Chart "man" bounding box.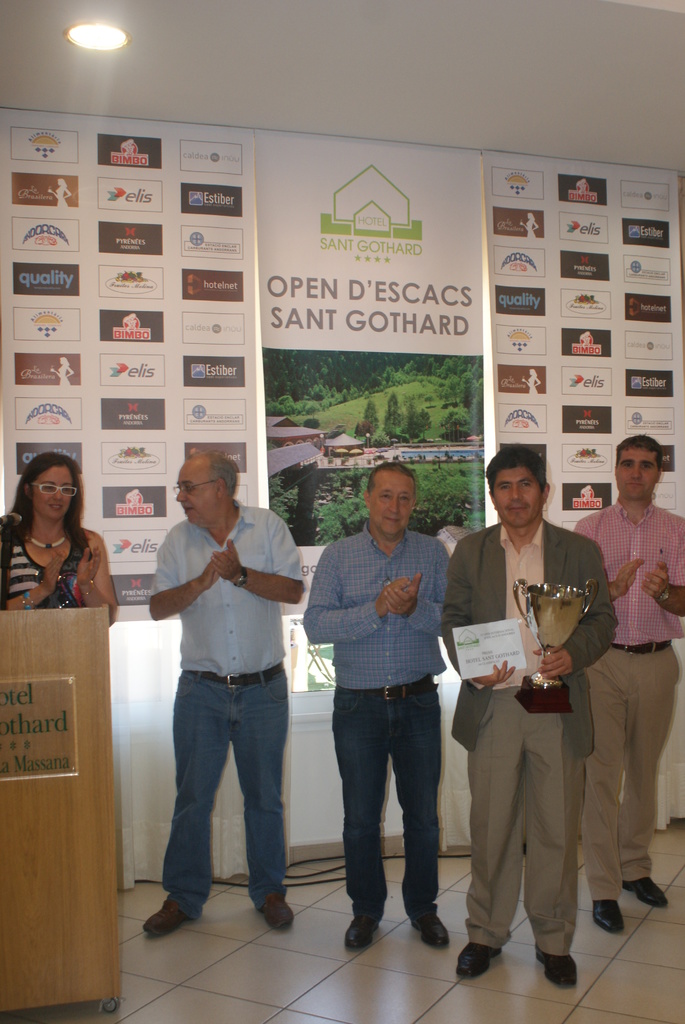
Charted: x1=305 y1=465 x2=473 y2=954.
